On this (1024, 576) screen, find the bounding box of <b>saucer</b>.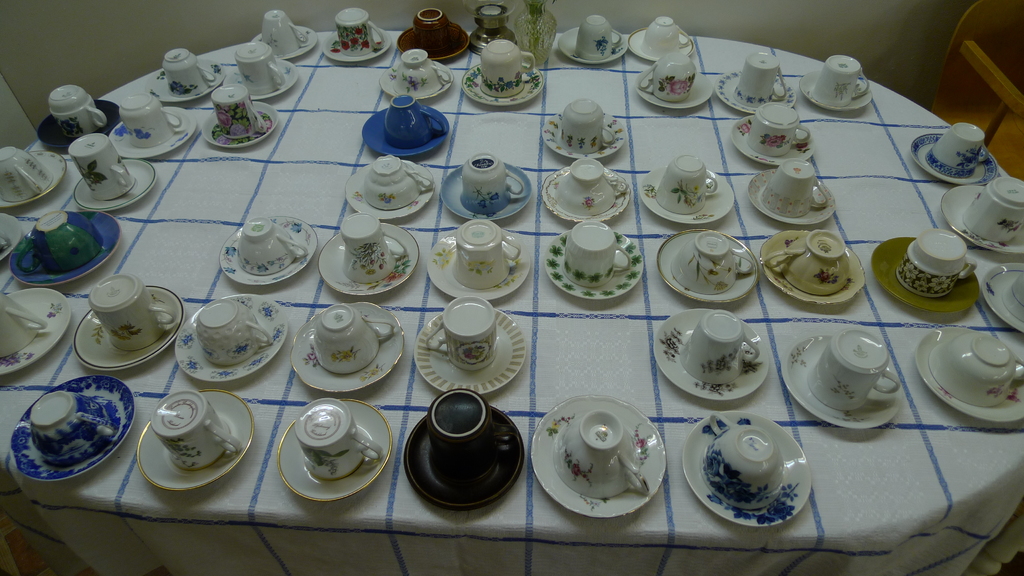
Bounding box: <bbox>222, 53, 301, 102</bbox>.
